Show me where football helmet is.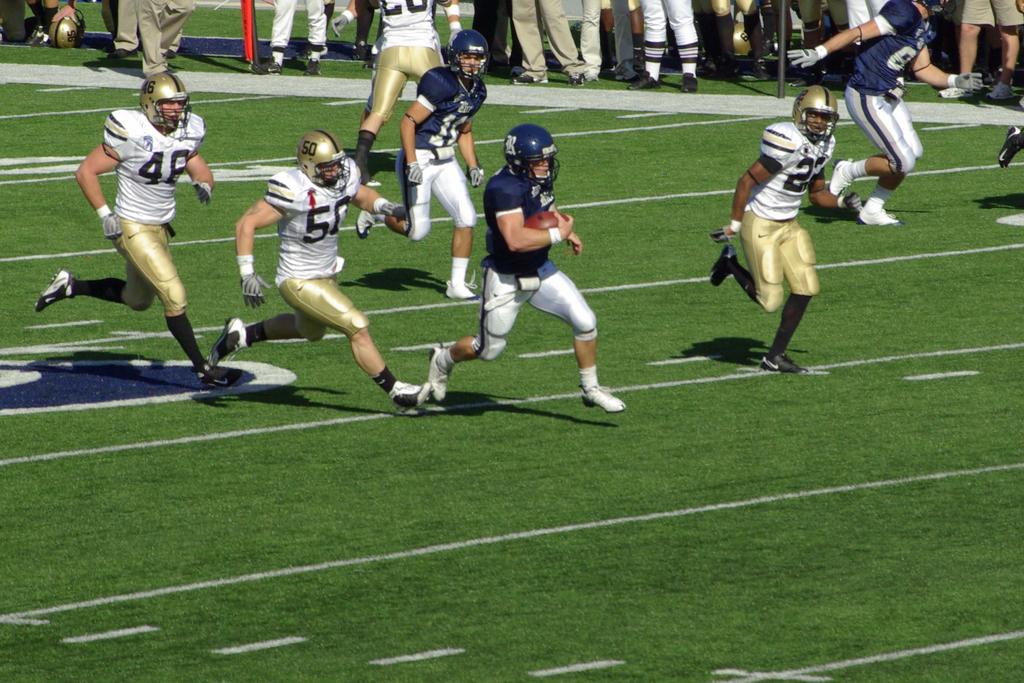
football helmet is at 447, 20, 493, 83.
